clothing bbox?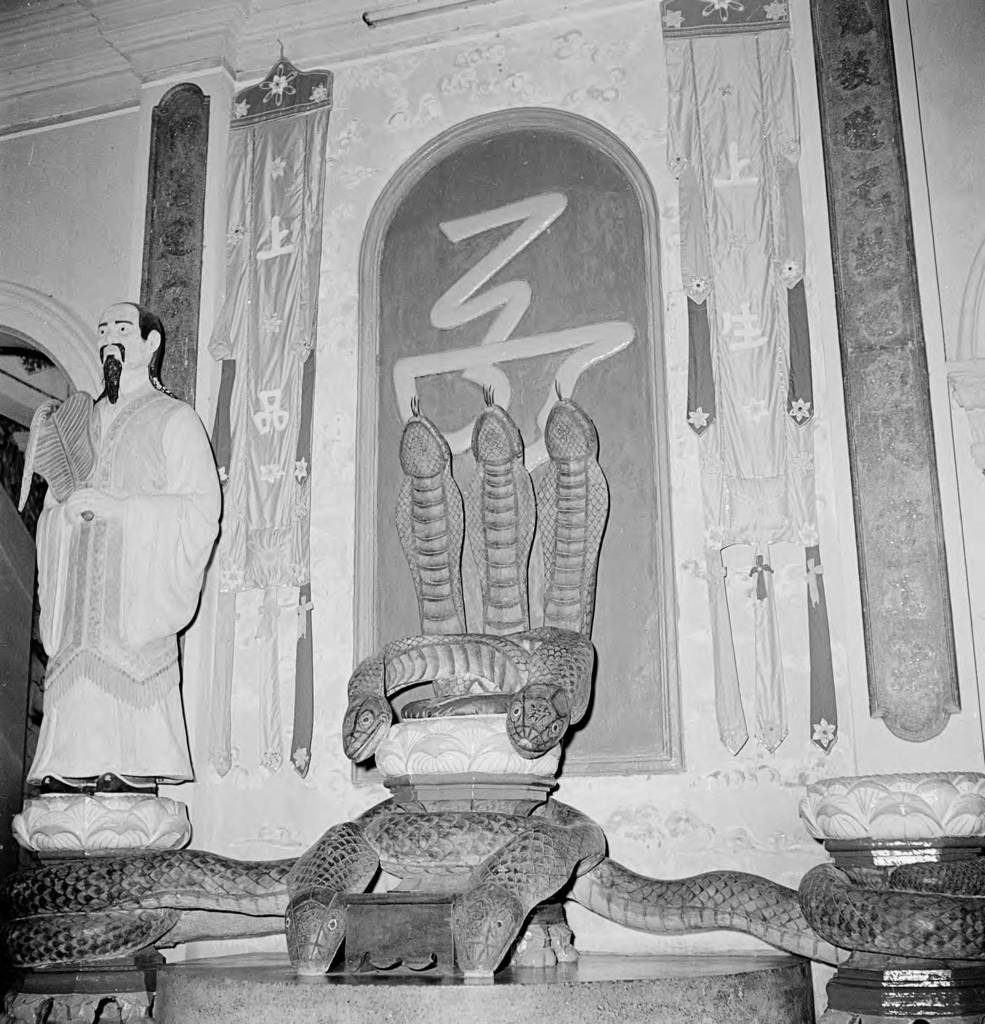
51, 322, 246, 840
